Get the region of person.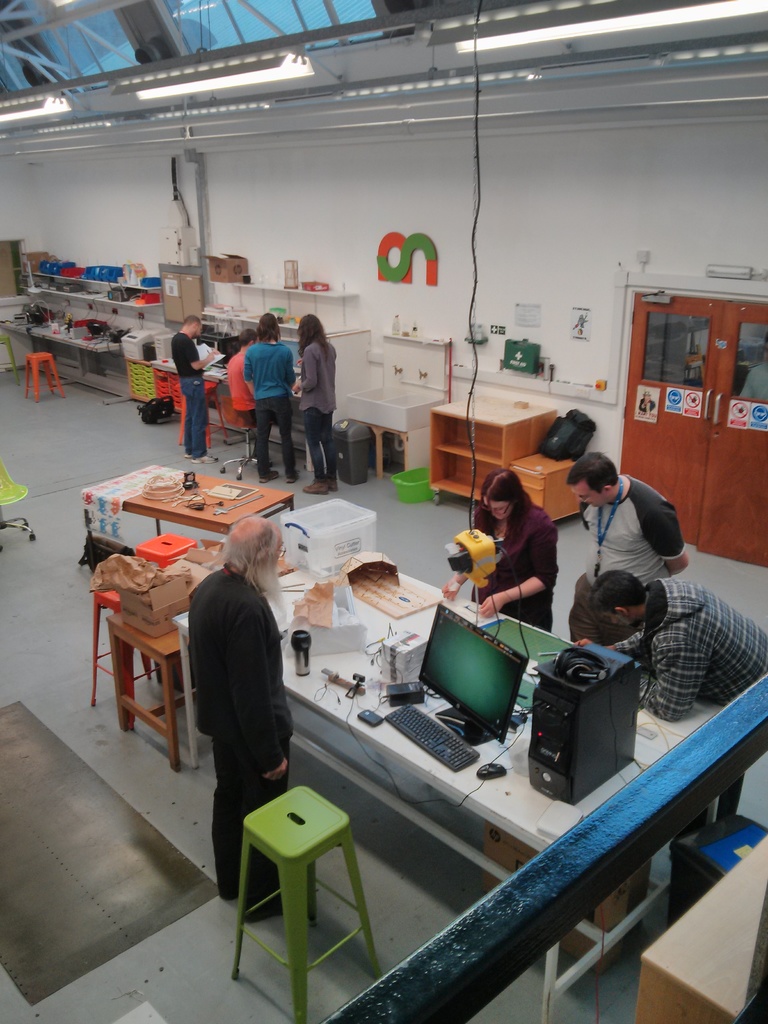
579/570/767/851.
